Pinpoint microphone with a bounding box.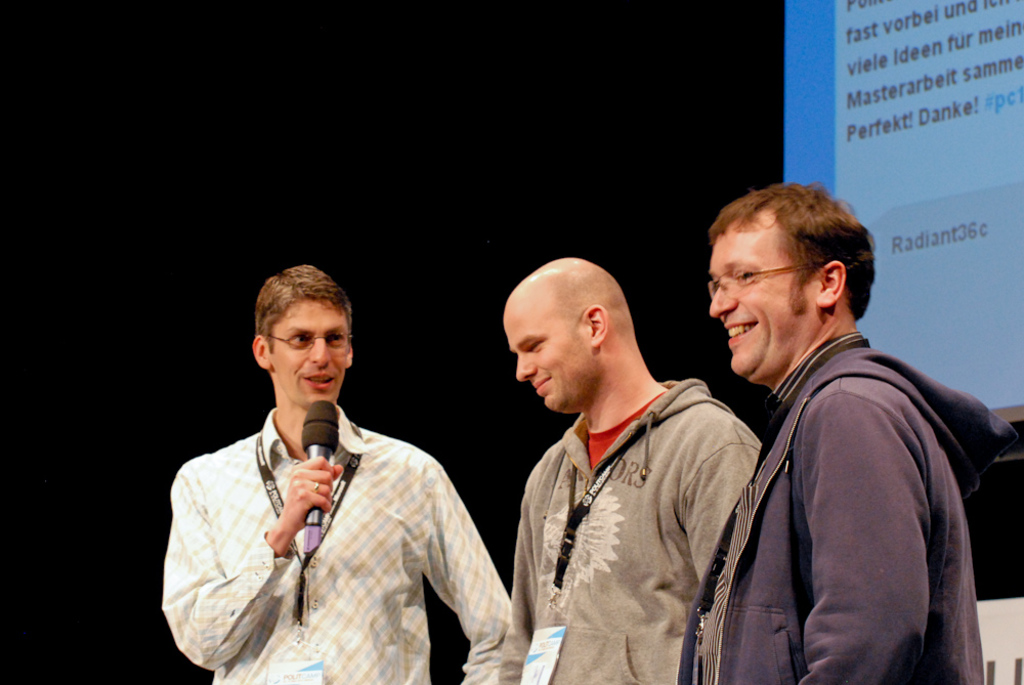
296,392,340,559.
